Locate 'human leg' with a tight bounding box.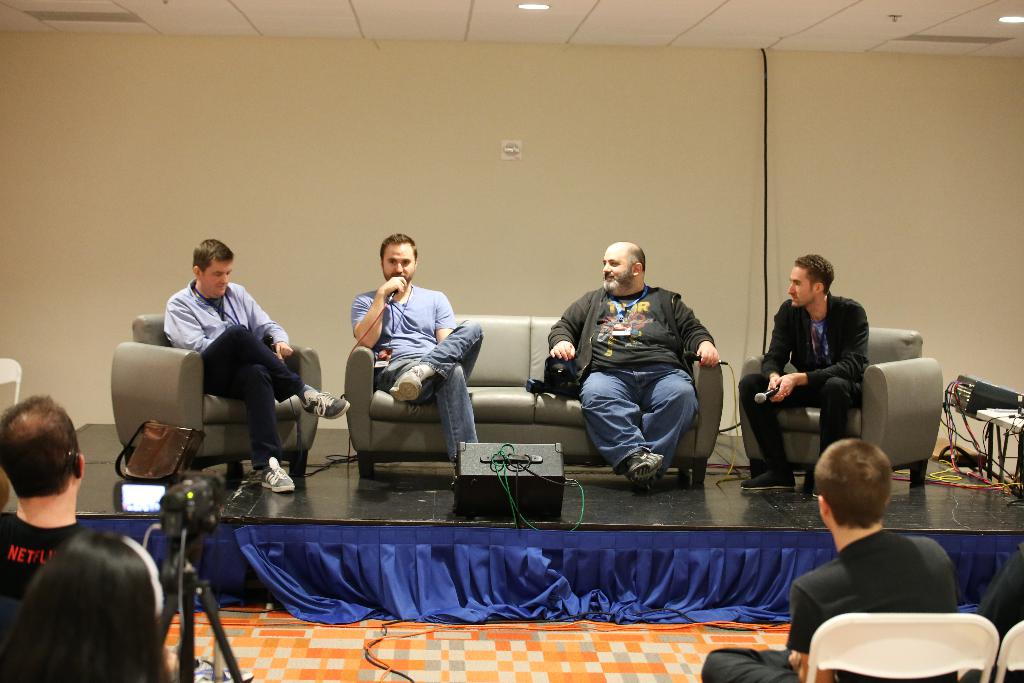
[left=652, top=372, right=696, bottom=474].
